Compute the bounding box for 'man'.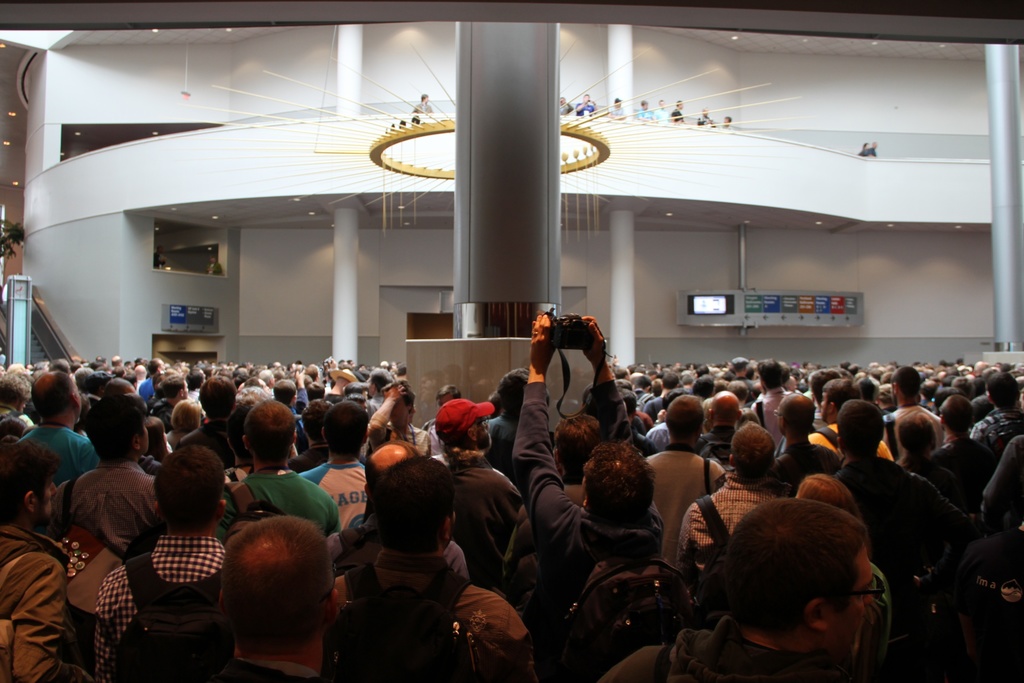
region(0, 438, 95, 682).
